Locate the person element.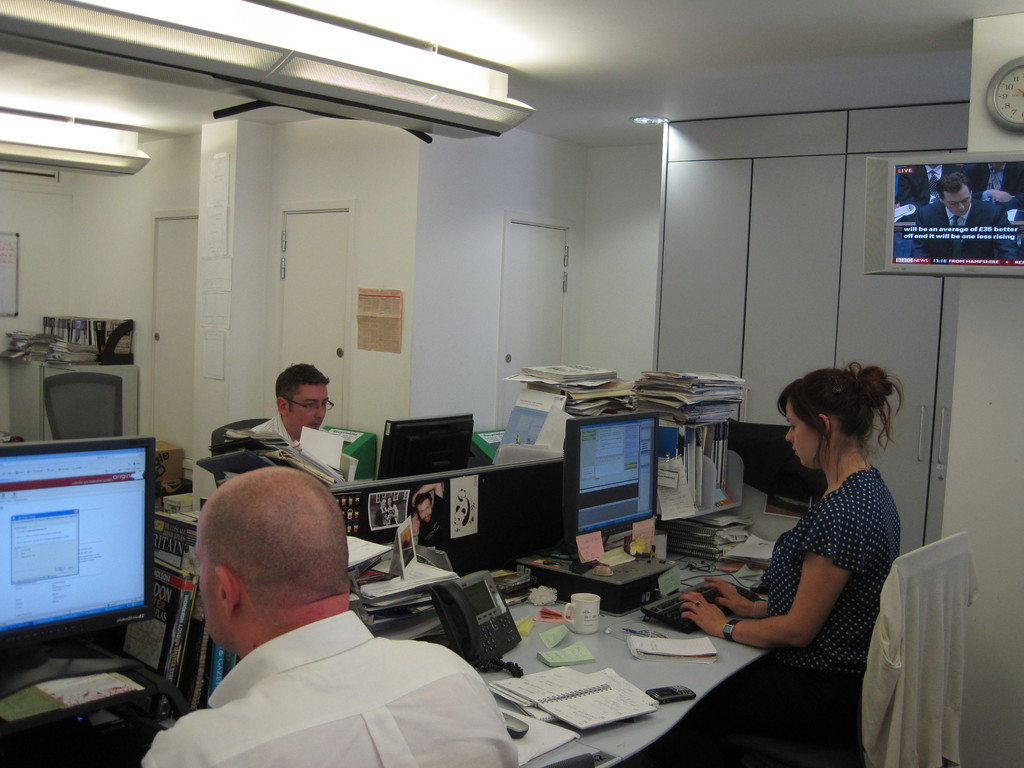
Element bbox: box=[386, 497, 399, 525].
